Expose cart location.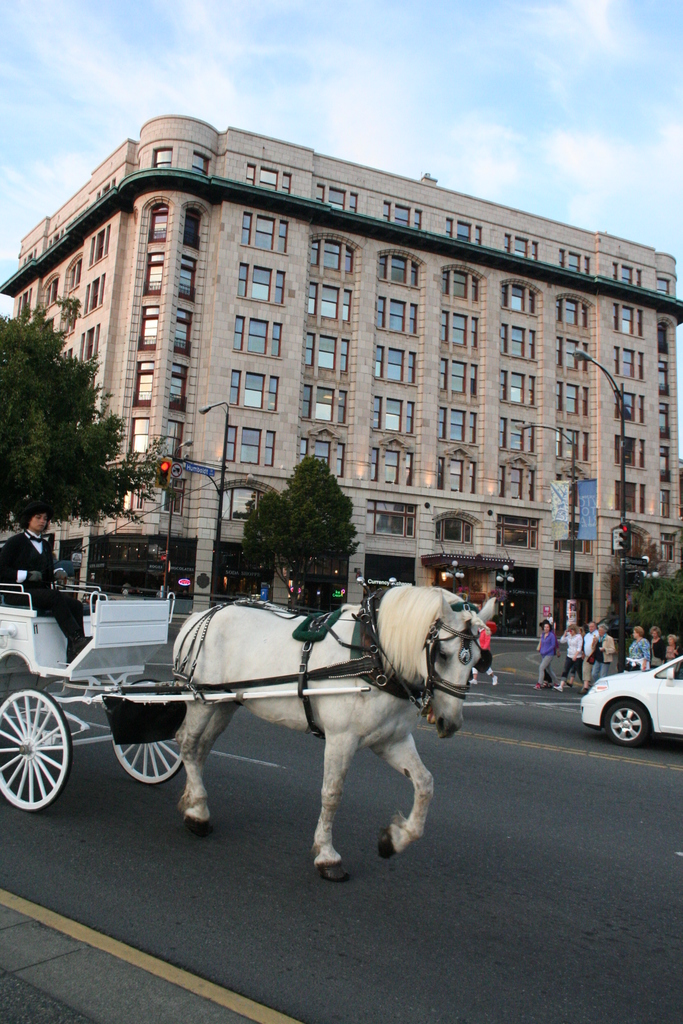
Exposed at <bbox>0, 581, 372, 814</bbox>.
